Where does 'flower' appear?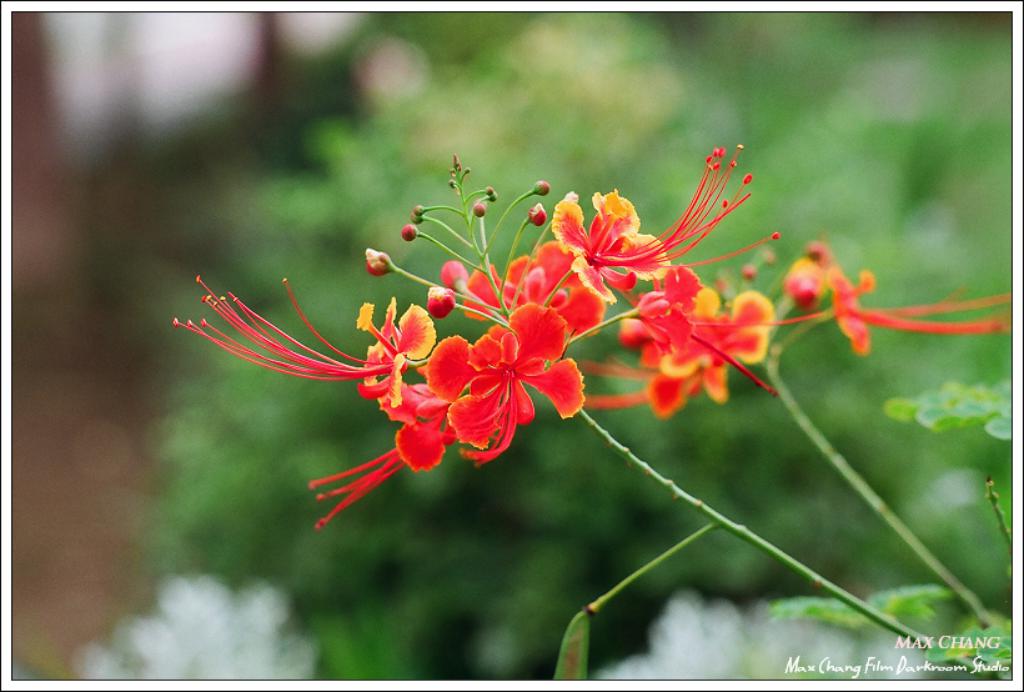
Appears at bbox=[427, 307, 582, 472].
